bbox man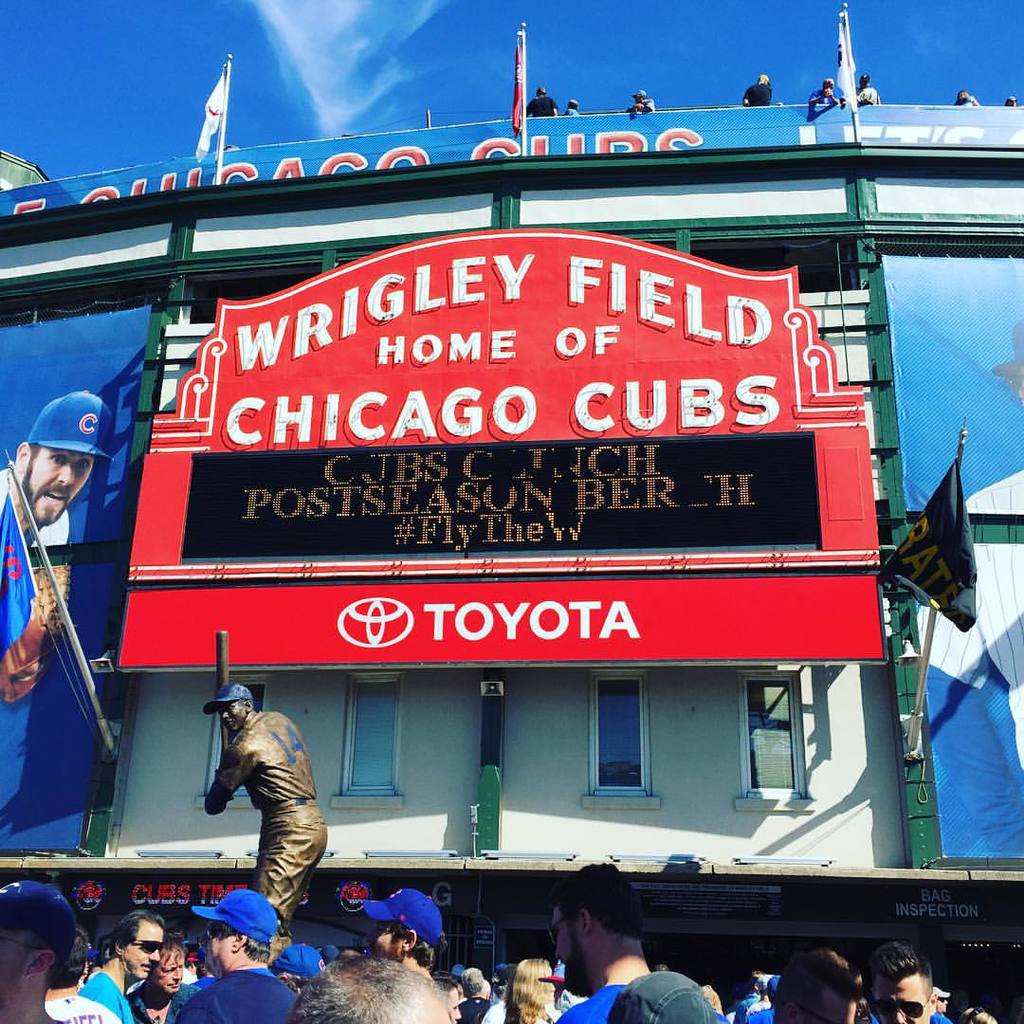
rect(460, 963, 494, 1023)
